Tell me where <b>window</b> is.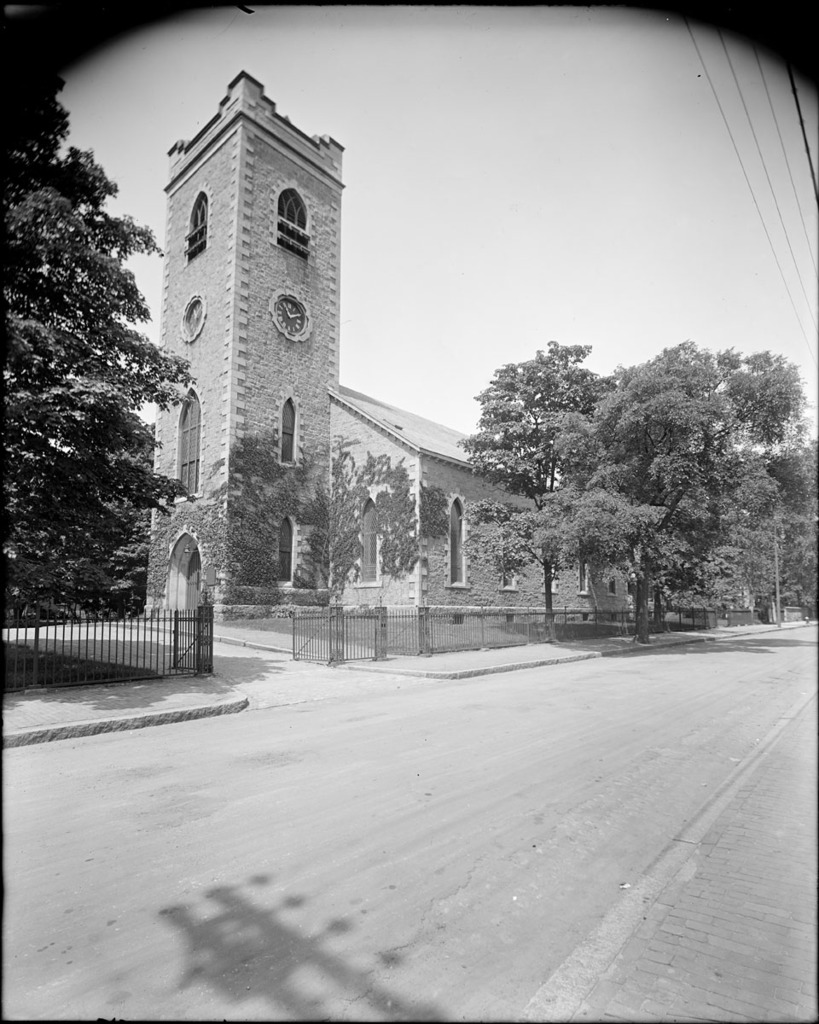
<b>window</b> is at 268/385/306/479.
